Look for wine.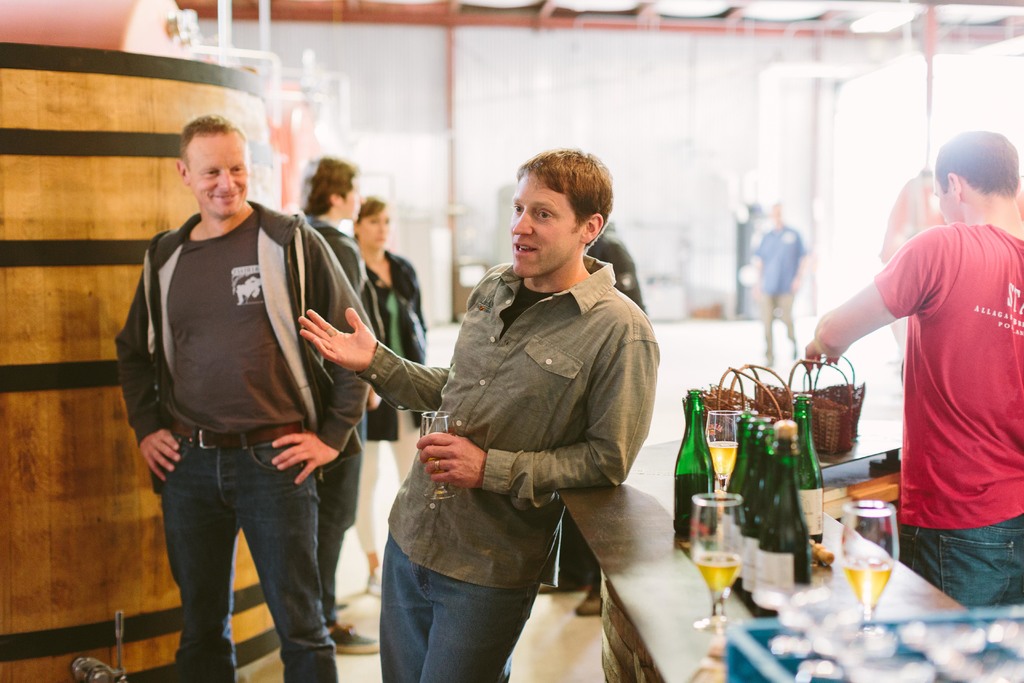
Found: 697 548 741 598.
